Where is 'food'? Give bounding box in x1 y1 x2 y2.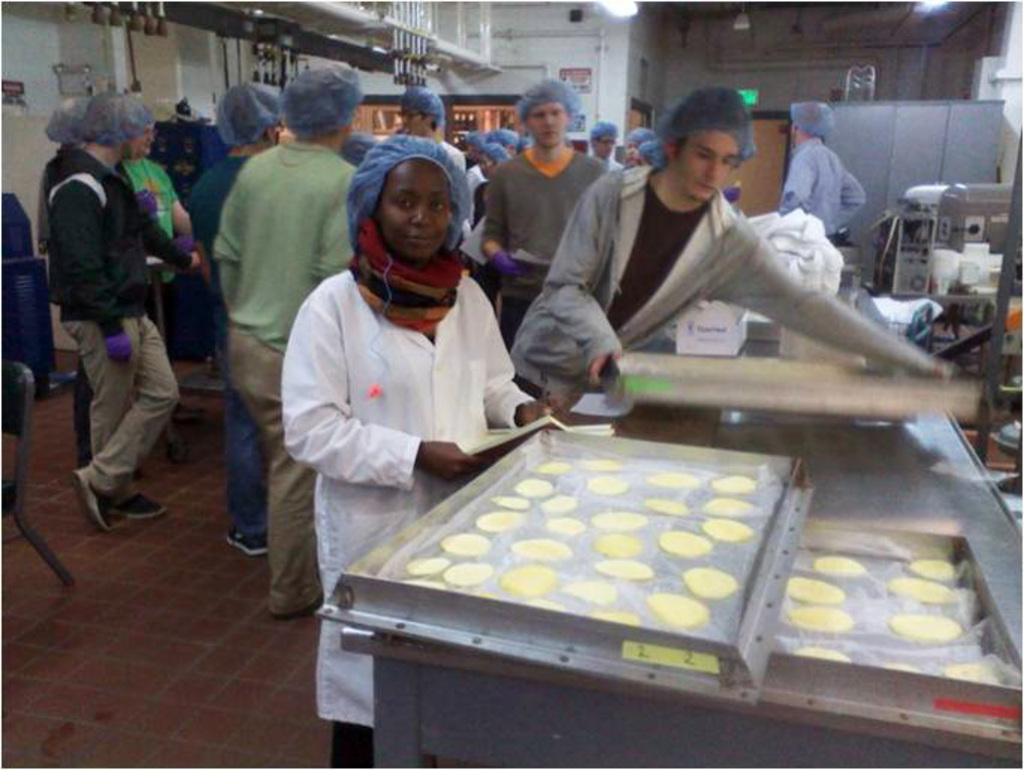
697 514 755 543.
